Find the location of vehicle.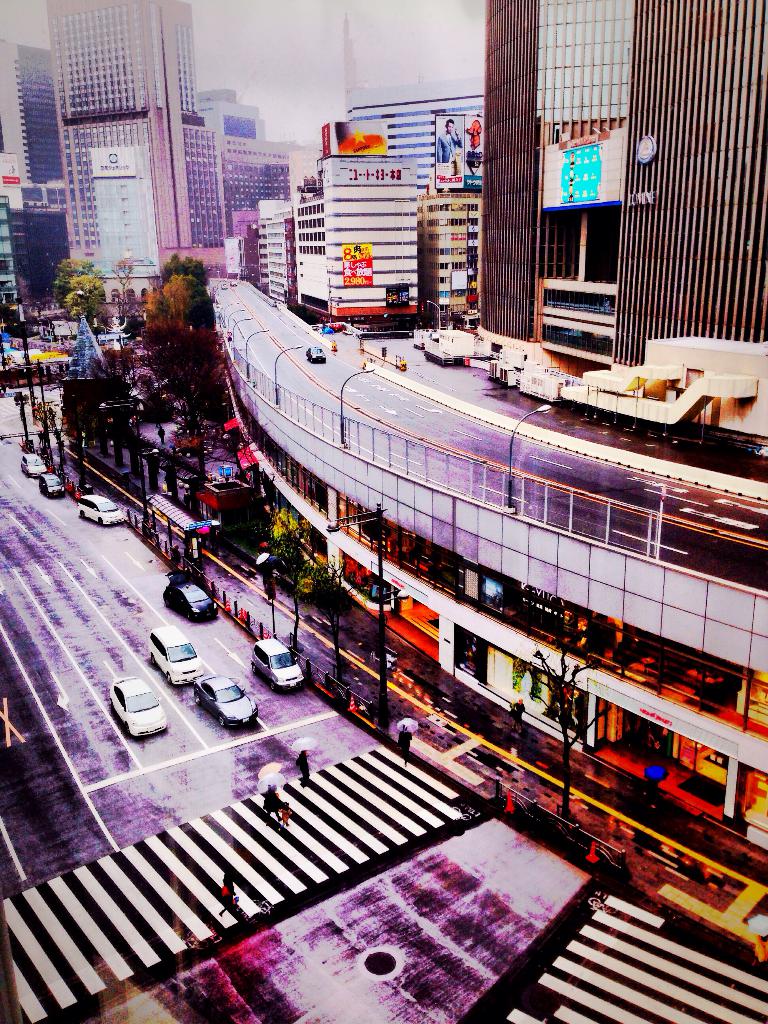
Location: (x1=37, y1=471, x2=76, y2=497).
